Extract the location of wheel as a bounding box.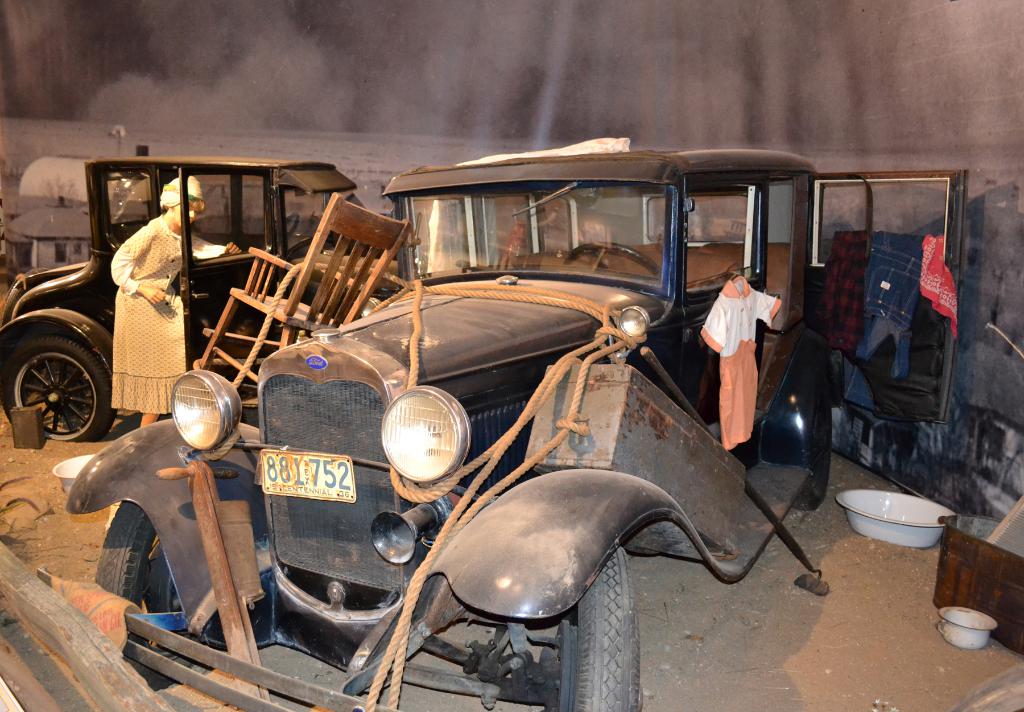
BBox(96, 502, 202, 691).
